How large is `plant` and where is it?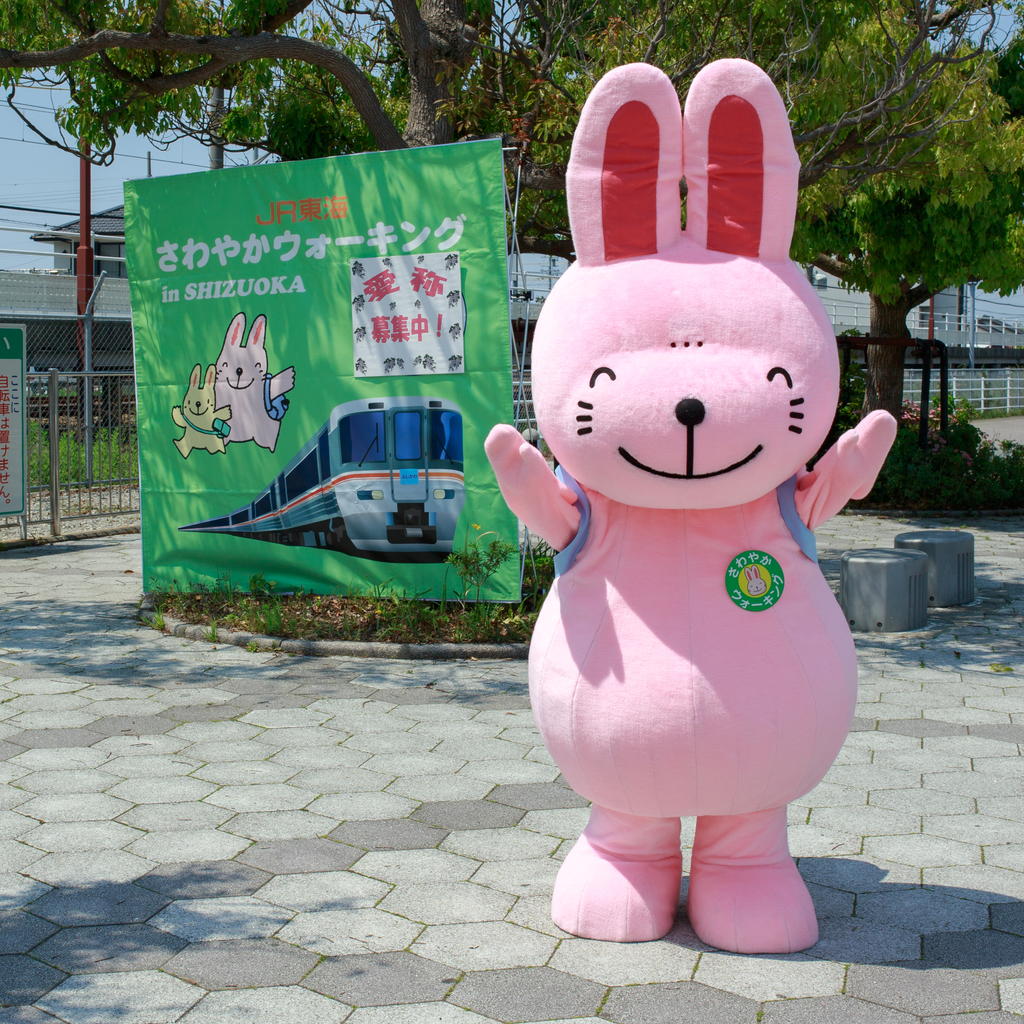
Bounding box: {"x1": 449, "y1": 522, "x2": 517, "y2": 616}.
